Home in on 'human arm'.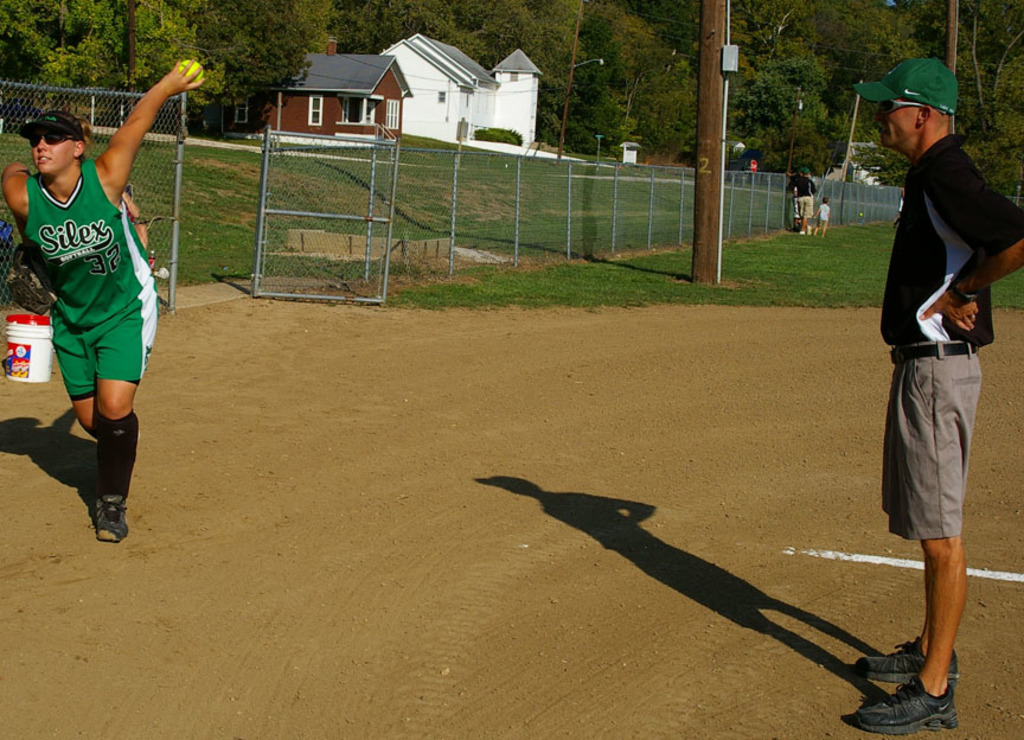
Homed in at [left=98, top=46, right=210, bottom=200].
